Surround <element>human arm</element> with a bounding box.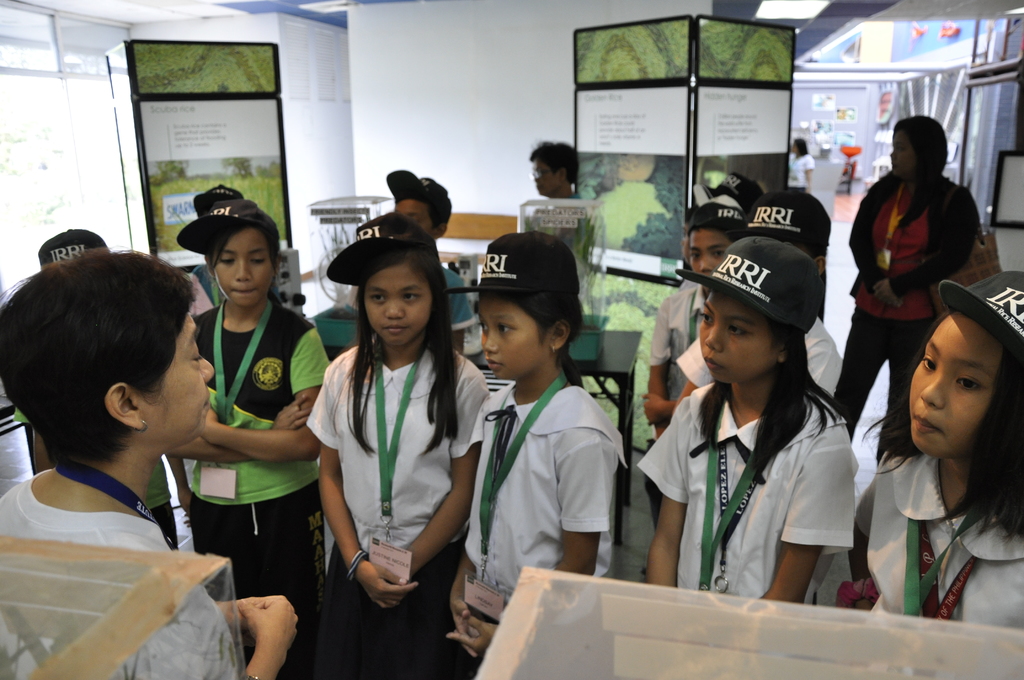
Rect(133, 584, 308, 679).
